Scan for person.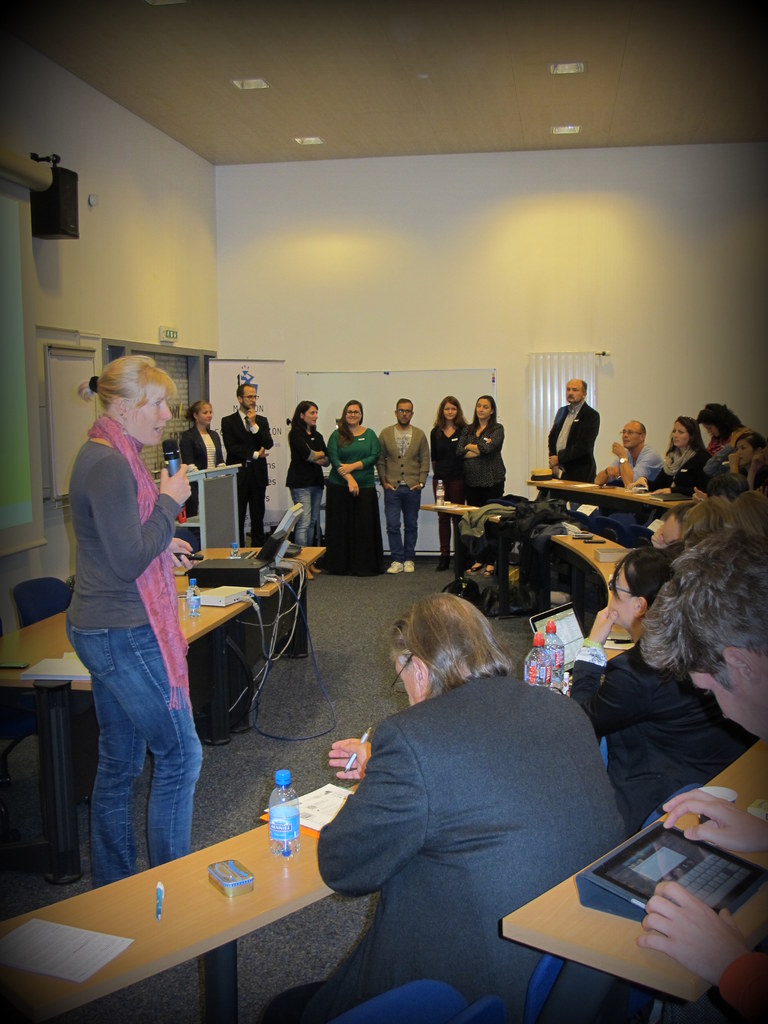
Scan result: detection(172, 405, 238, 507).
